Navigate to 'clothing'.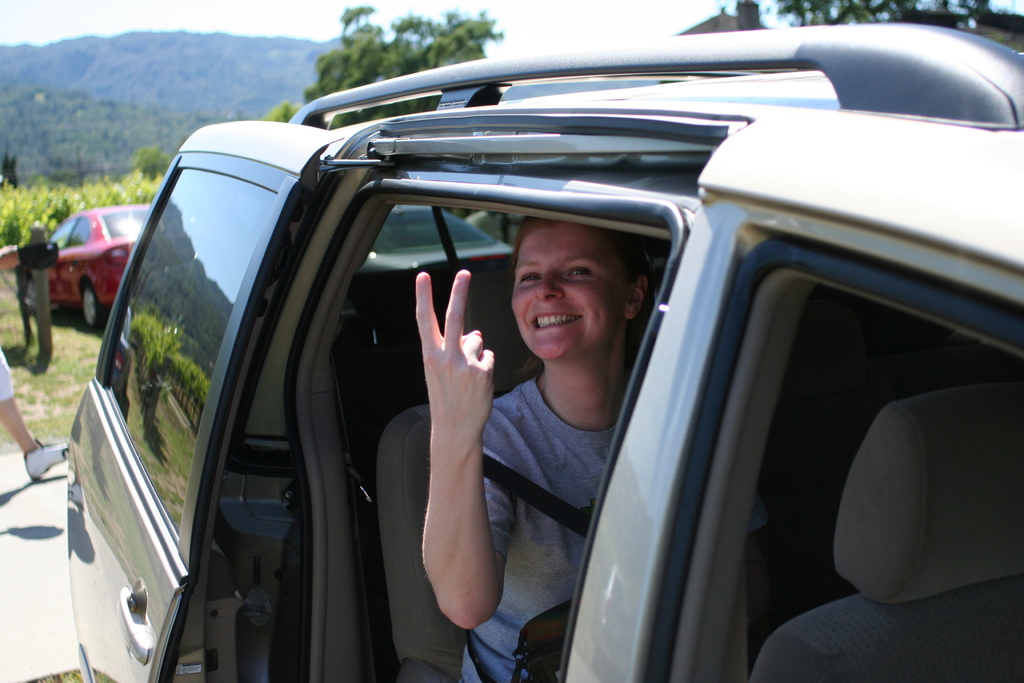
Navigation target: 463,370,767,677.
